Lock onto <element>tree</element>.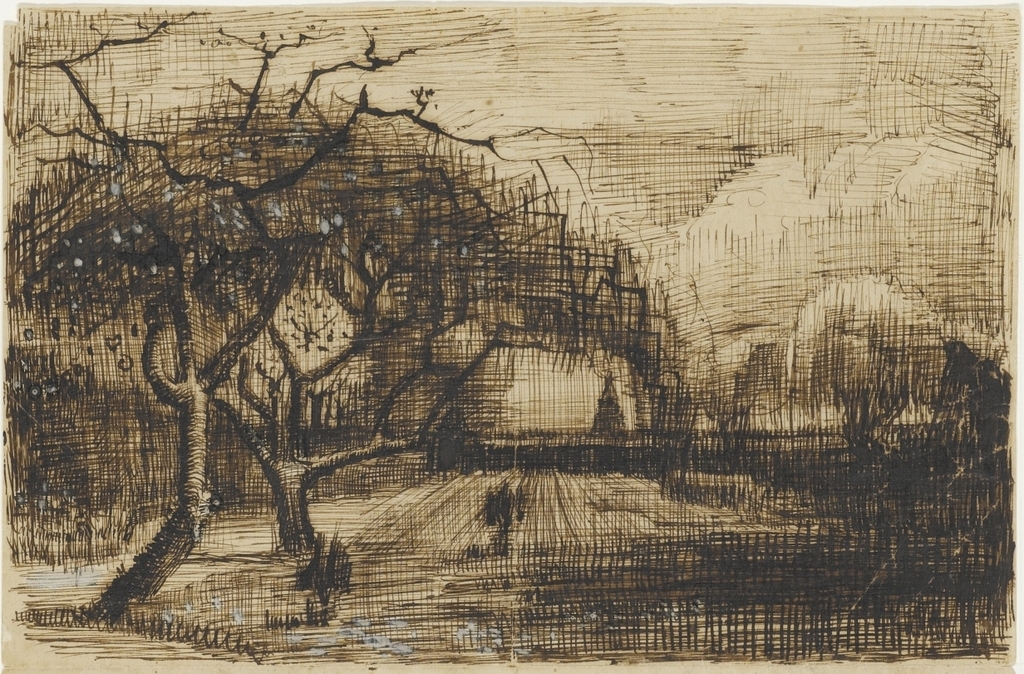
Locked: rect(0, 86, 694, 627).
